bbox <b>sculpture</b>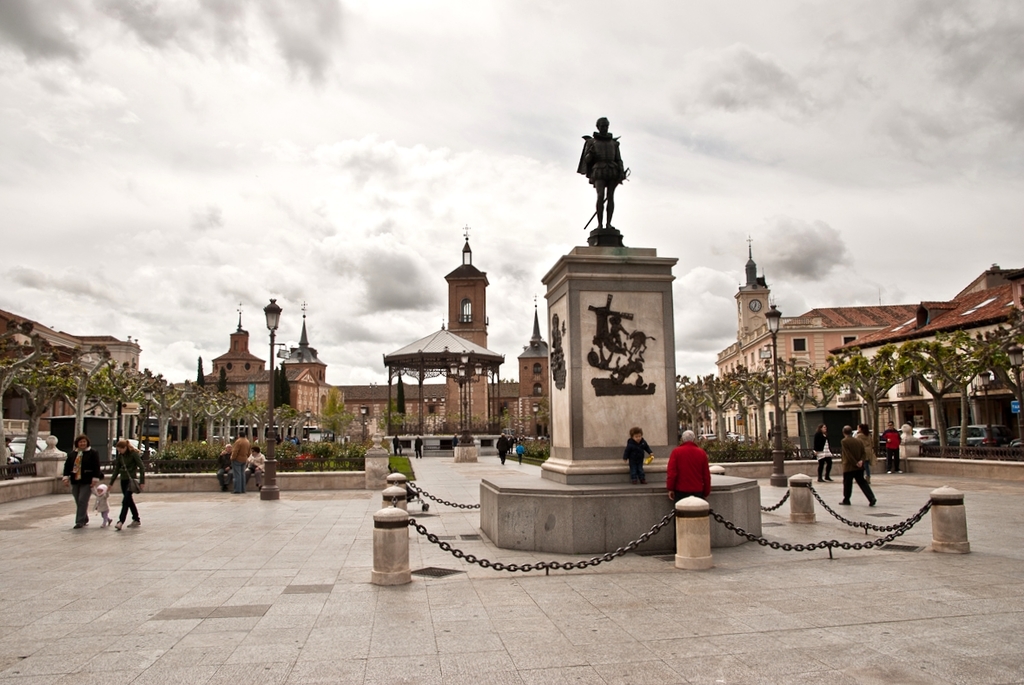
550:315:565:389
